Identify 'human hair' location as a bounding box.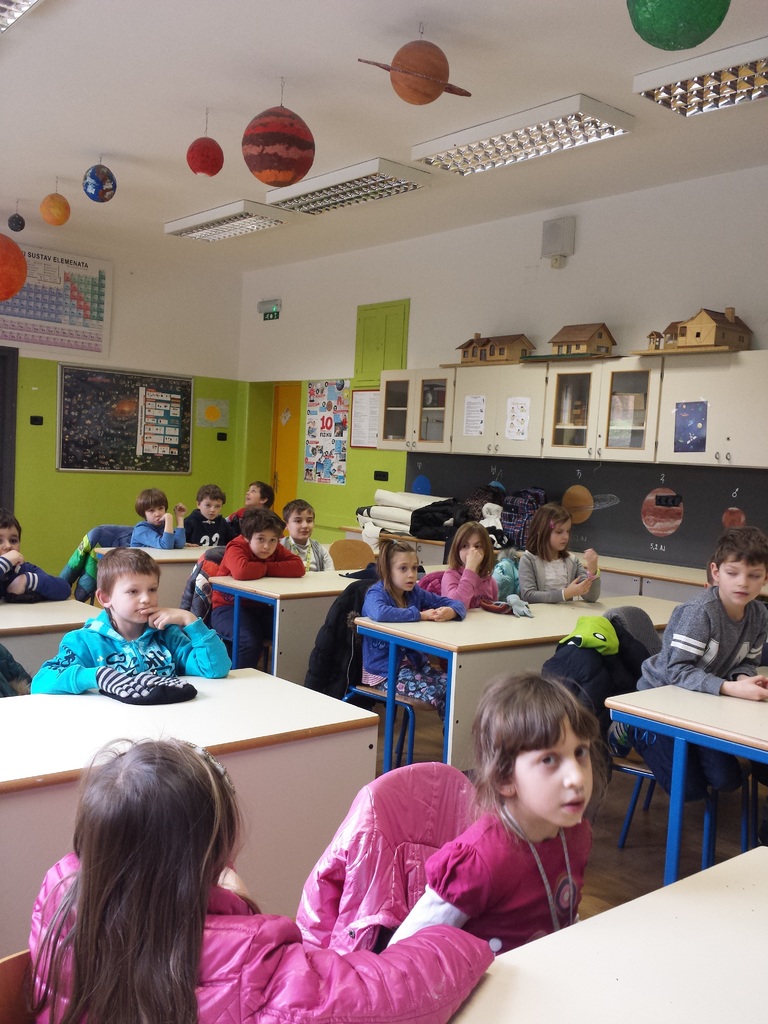
<region>0, 513, 28, 536</region>.
